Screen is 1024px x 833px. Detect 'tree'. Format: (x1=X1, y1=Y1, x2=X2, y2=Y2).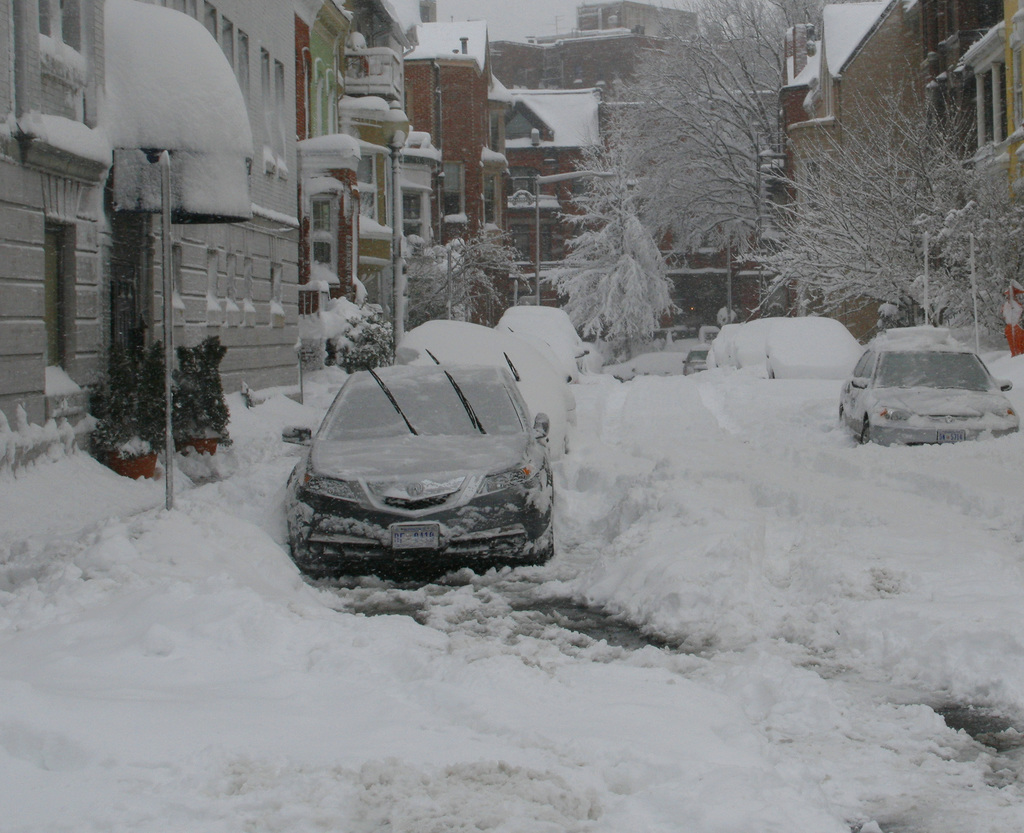
(x1=736, y1=61, x2=1023, y2=336).
